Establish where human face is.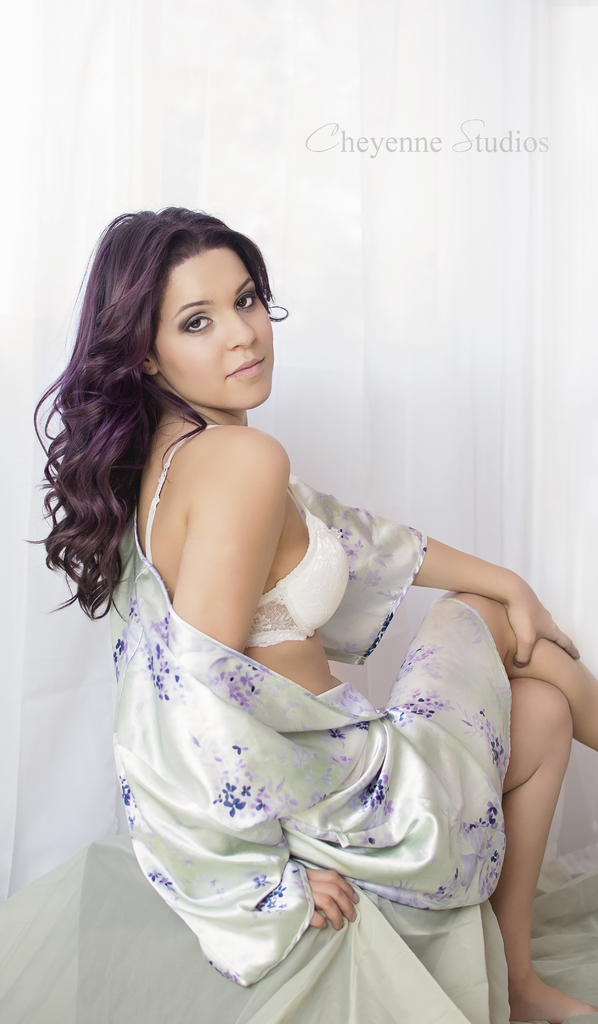
Established at (x1=158, y1=251, x2=274, y2=403).
